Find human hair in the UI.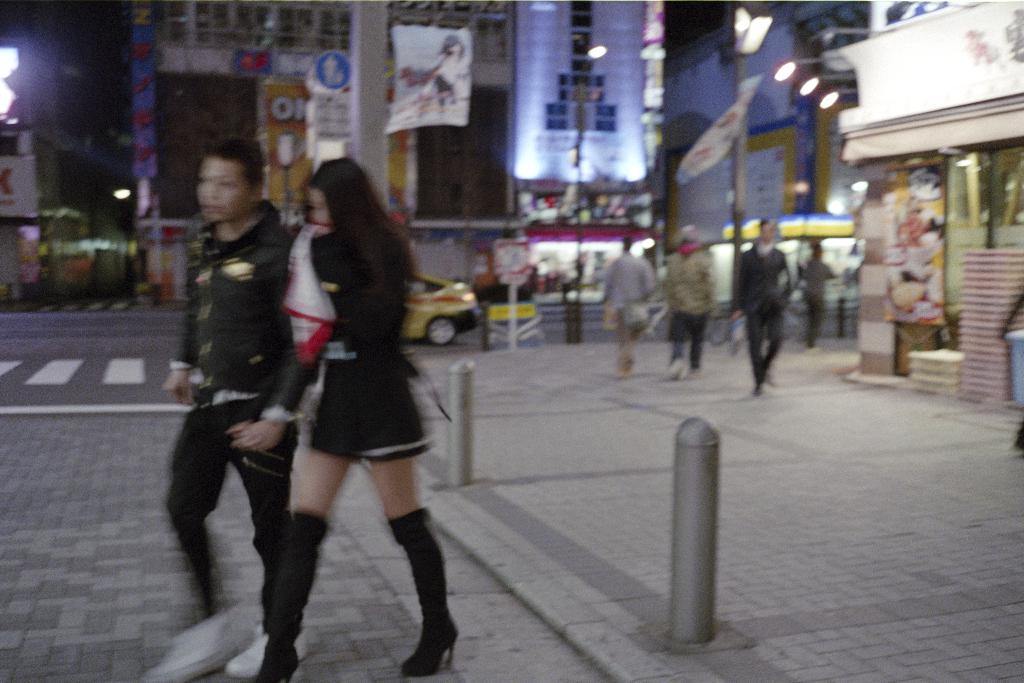
UI element at box=[196, 136, 273, 199].
